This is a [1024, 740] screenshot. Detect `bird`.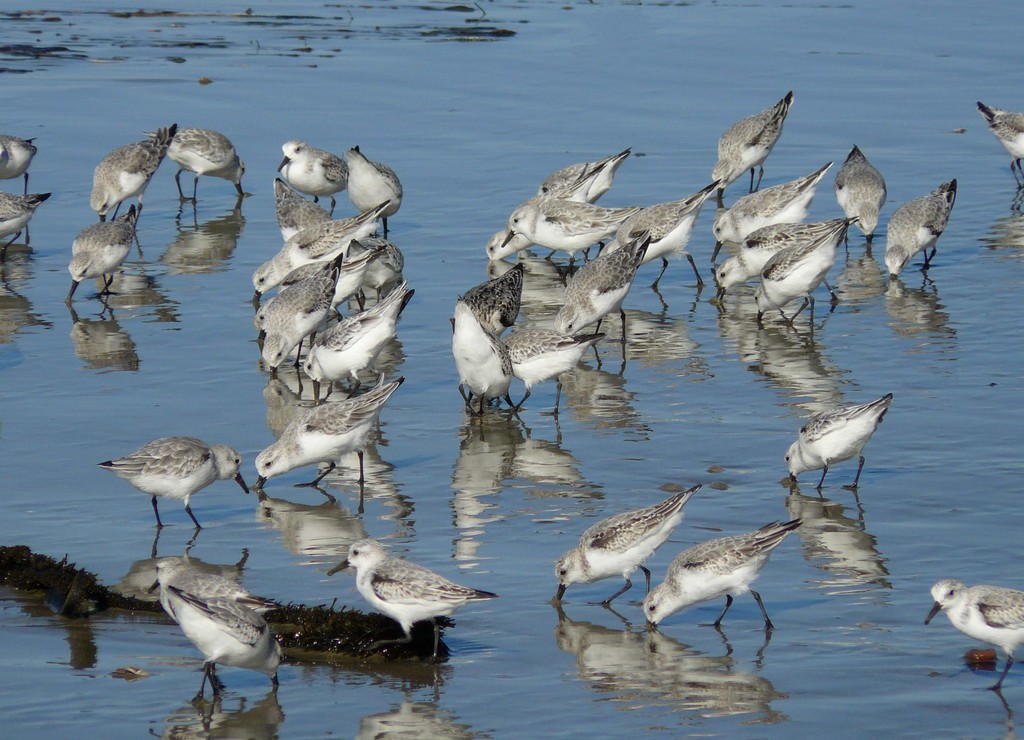
<region>706, 165, 824, 262</region>.
